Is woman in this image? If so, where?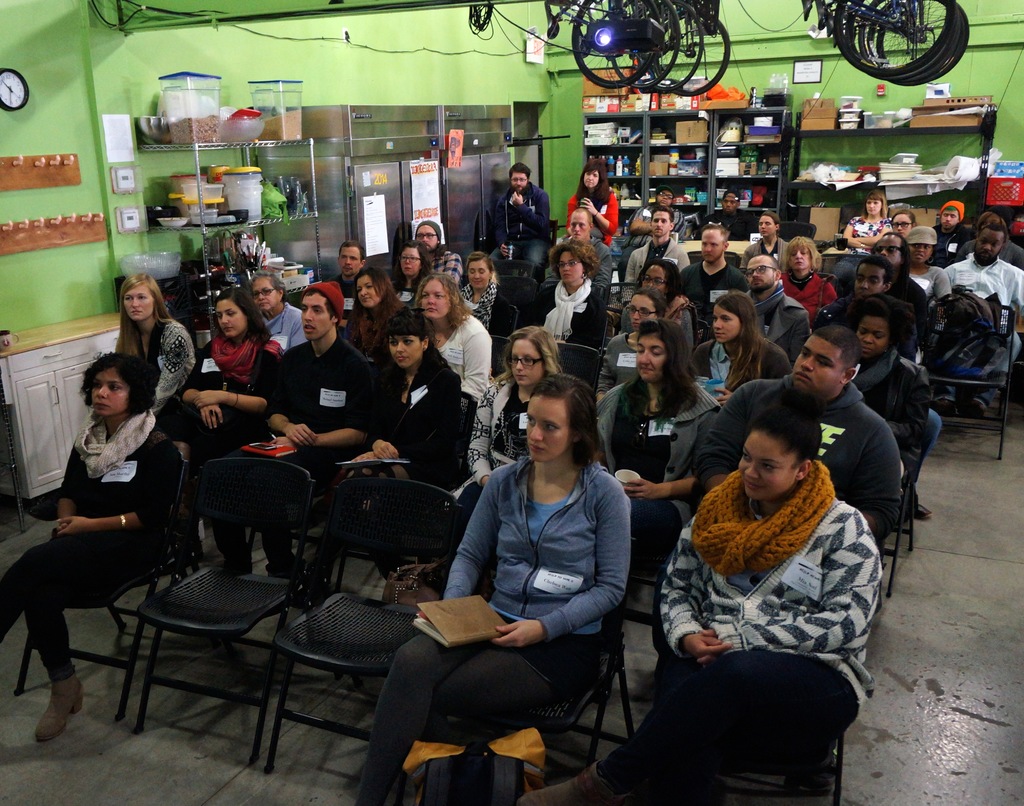
Yes, at l=781, t=234, r=839, b=326.
